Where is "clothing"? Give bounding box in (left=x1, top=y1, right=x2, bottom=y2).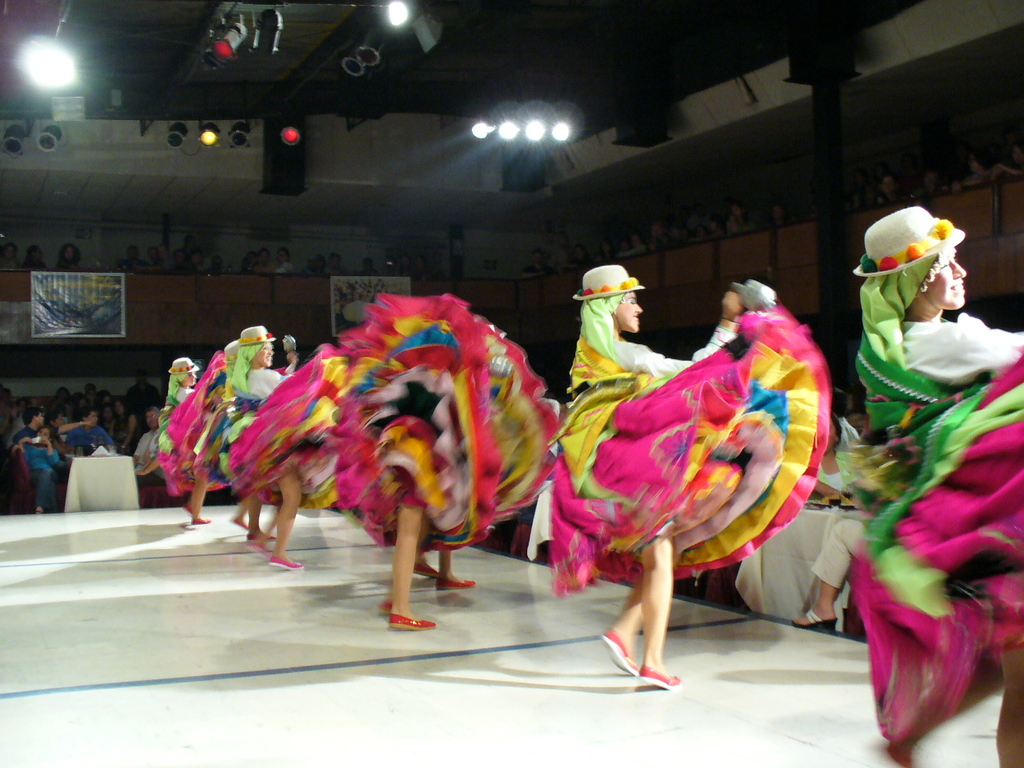
(left=322, top=294, right=566, bottom=550).
